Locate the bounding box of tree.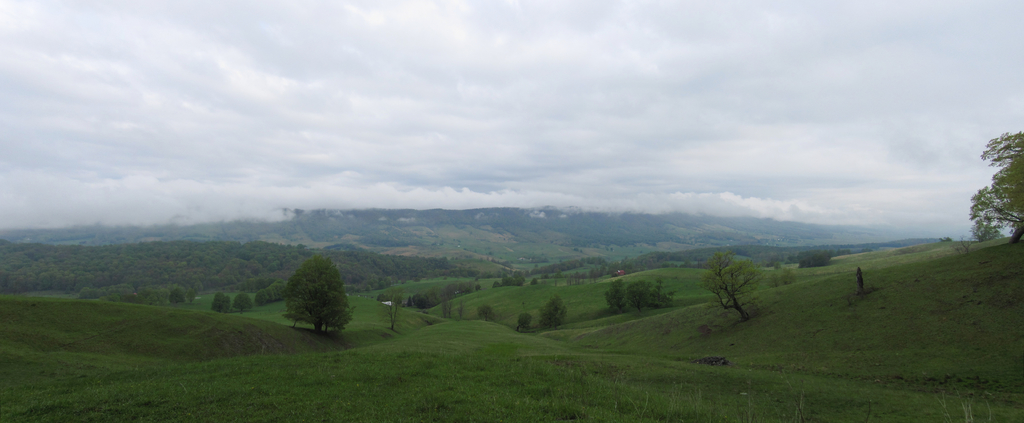
Bounding box: [538,291,568,328].
